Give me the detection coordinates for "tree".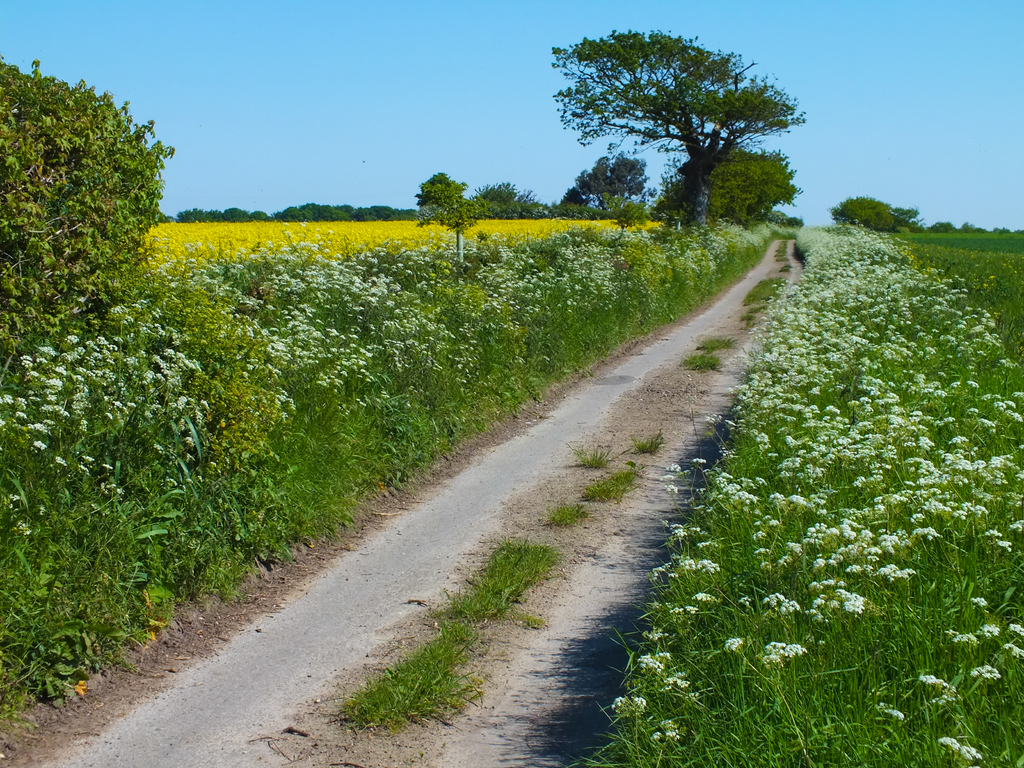
646 145 805 241.
